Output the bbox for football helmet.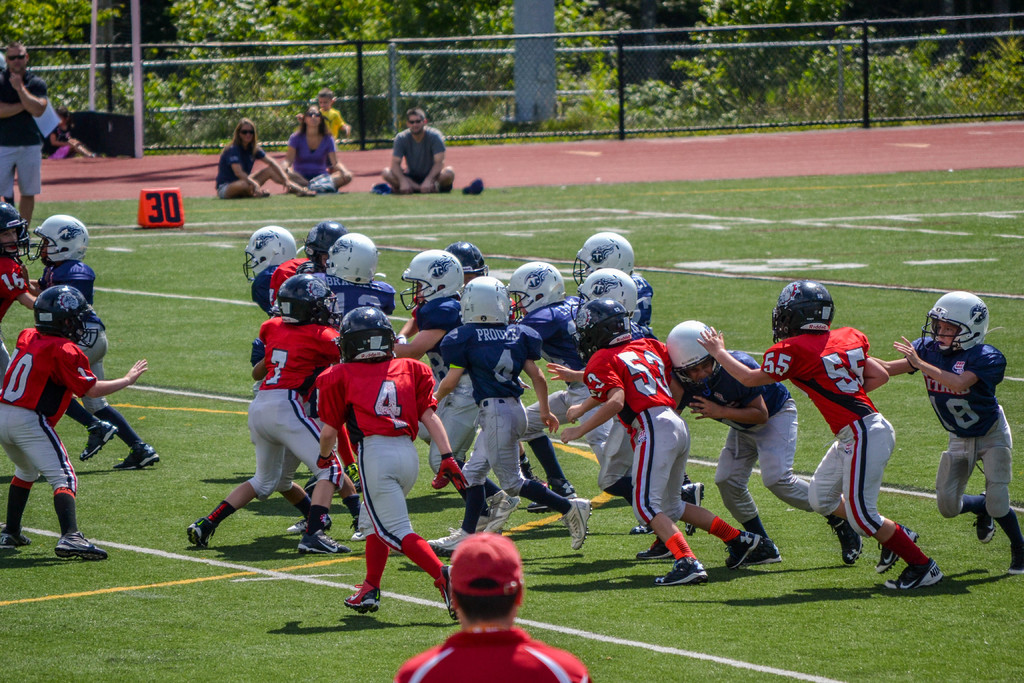
region(274, 276, 342, 329).
